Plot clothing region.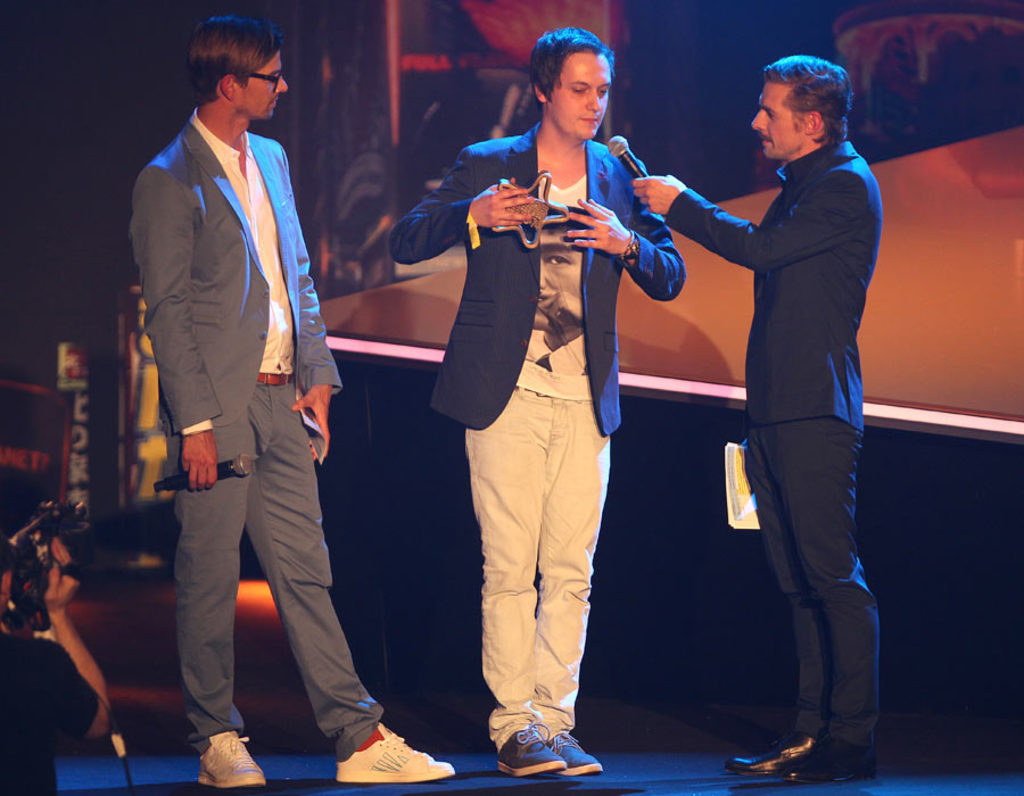
Plotted at [left=390, top=110, right=692, bottom=745].
